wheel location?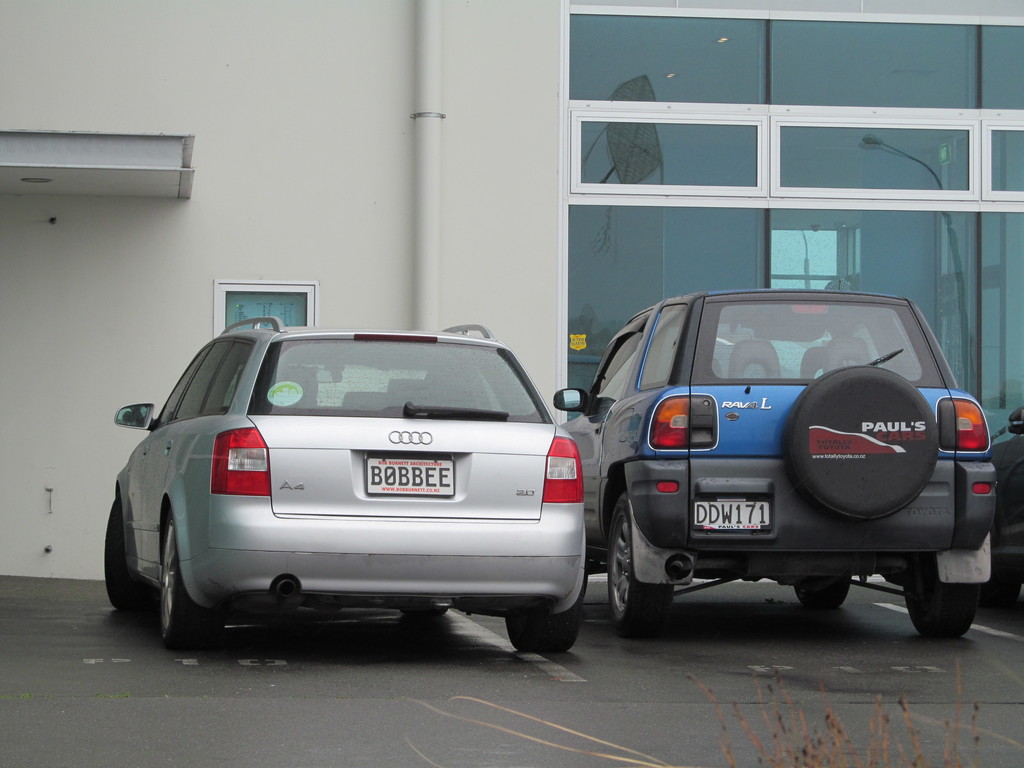
104,500,155,607
